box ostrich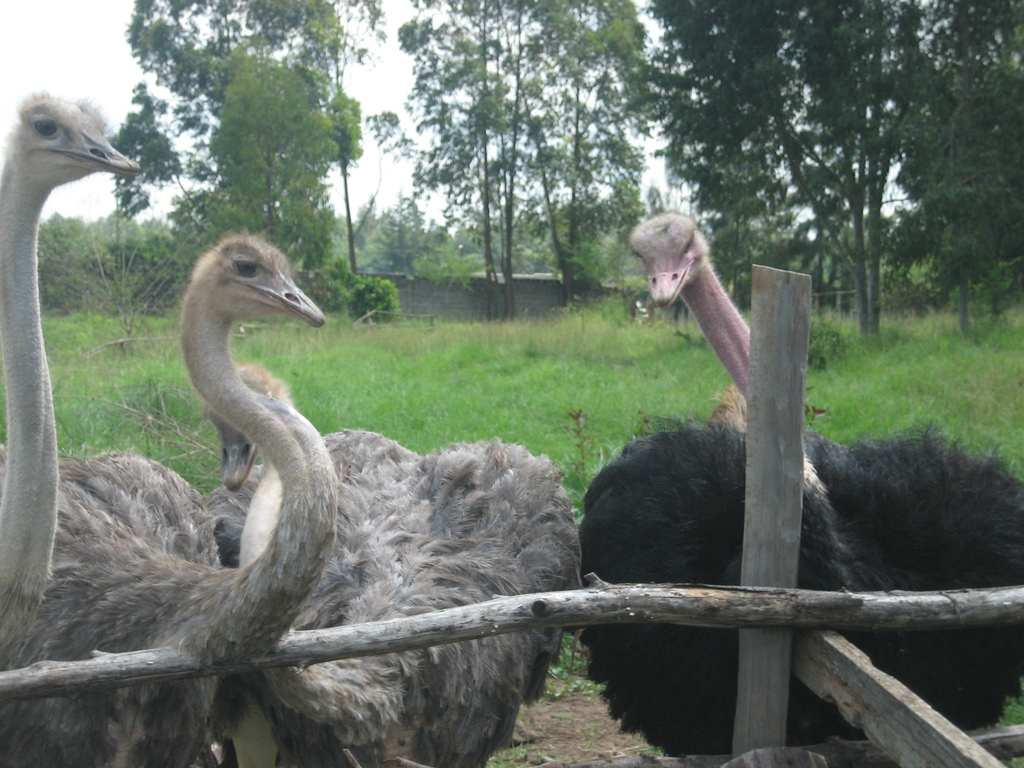
rect(566, 203, 1023, 767)
